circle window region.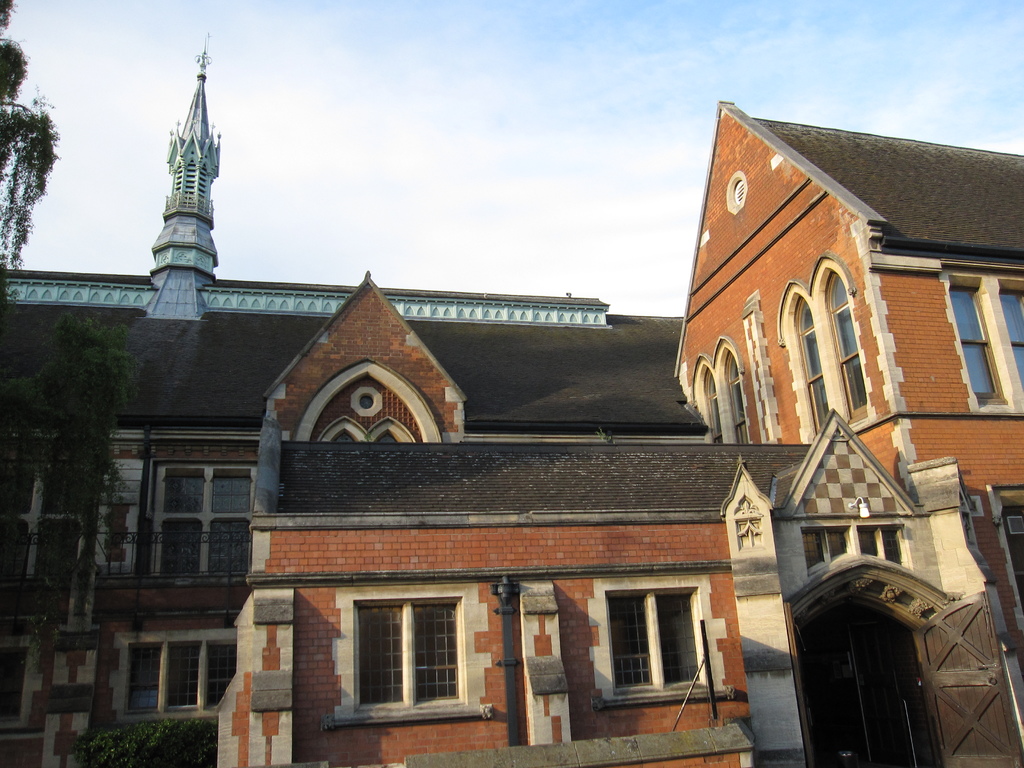
Region: box(804, 525, 856, 581).
